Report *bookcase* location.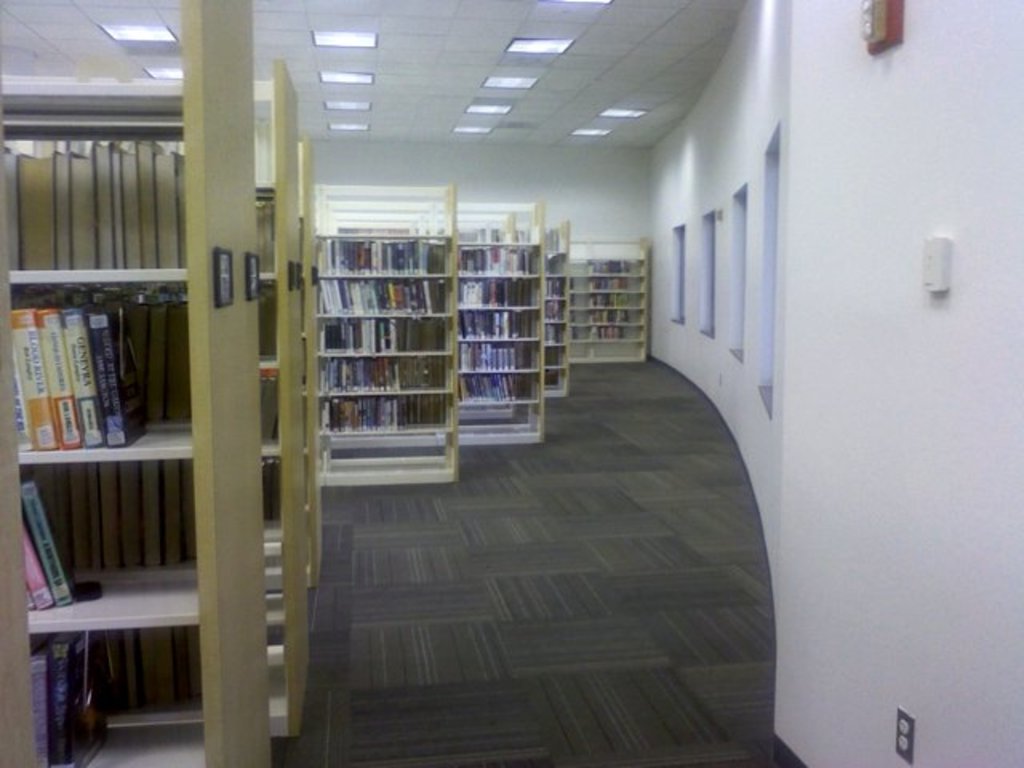
Report: BBox(259, 54, 315, 744).
